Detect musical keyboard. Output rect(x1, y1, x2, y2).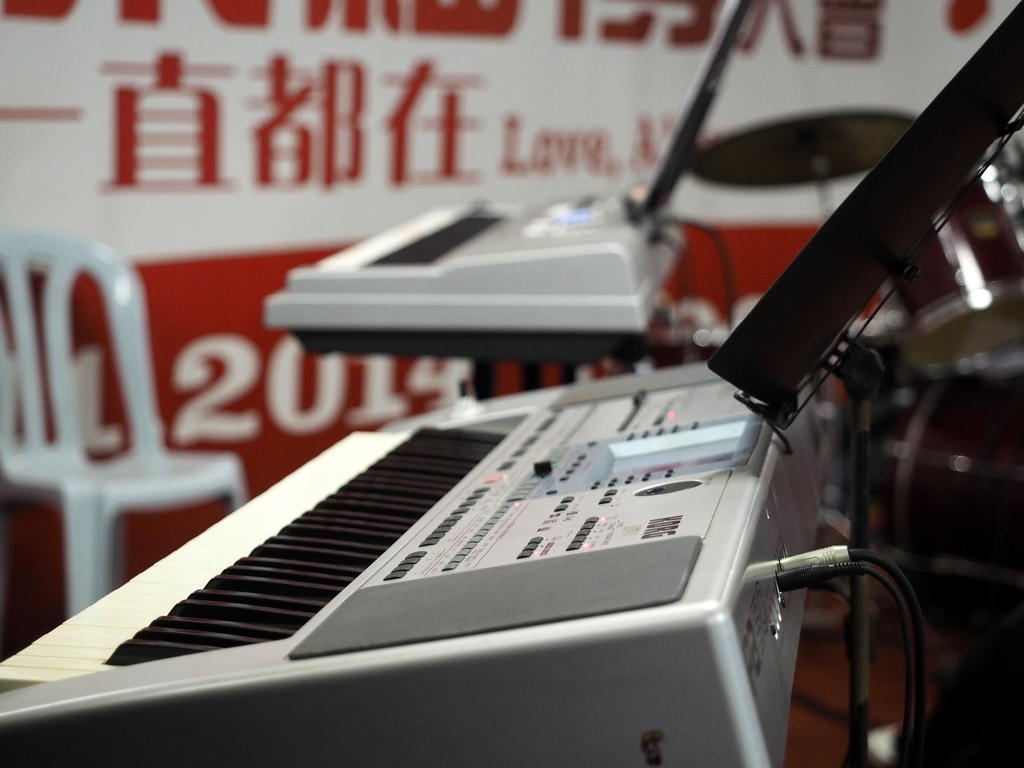
rect(0, 370, 881, 763).
